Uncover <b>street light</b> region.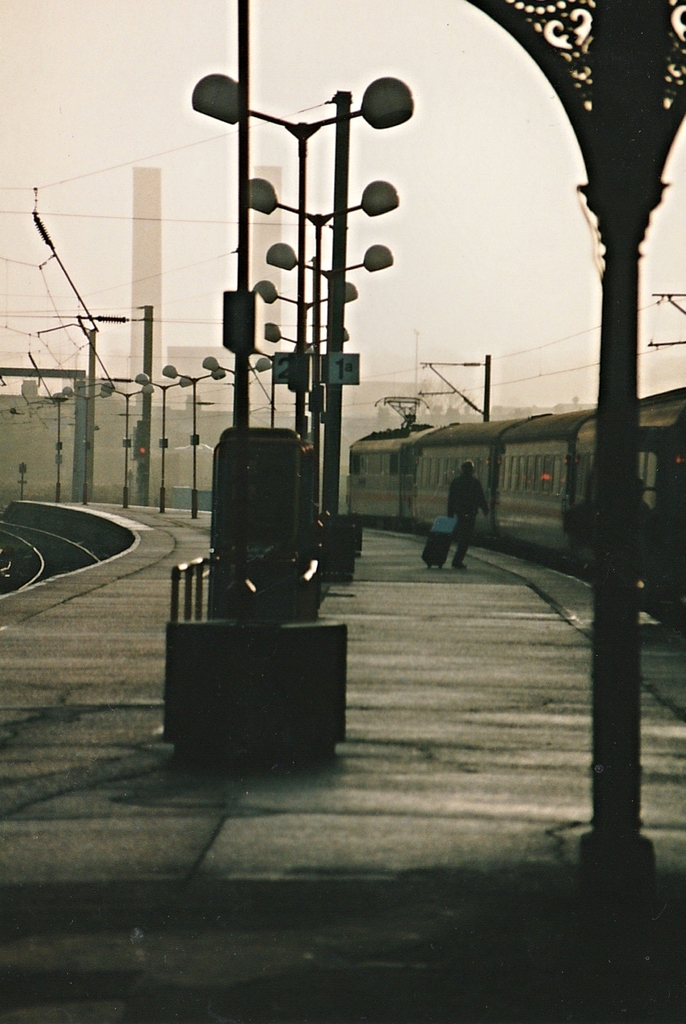
Uncovered: x1=33 y1=390 x2=77 y2=498.
